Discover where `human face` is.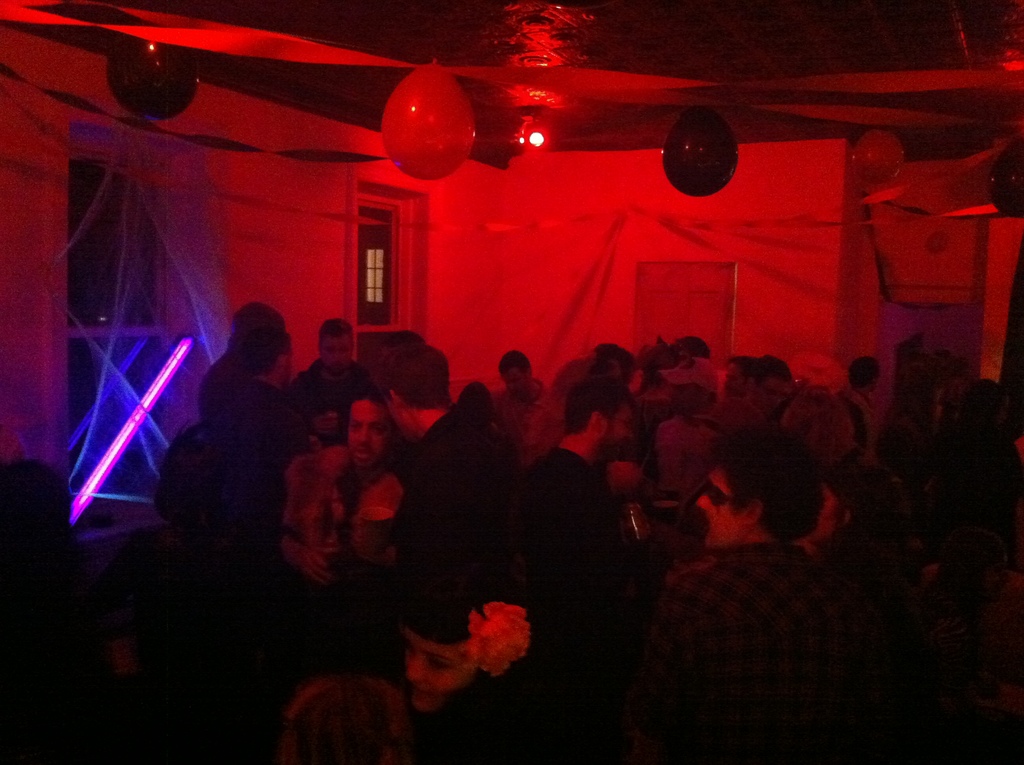
Discovered at [342,396,394,478].
